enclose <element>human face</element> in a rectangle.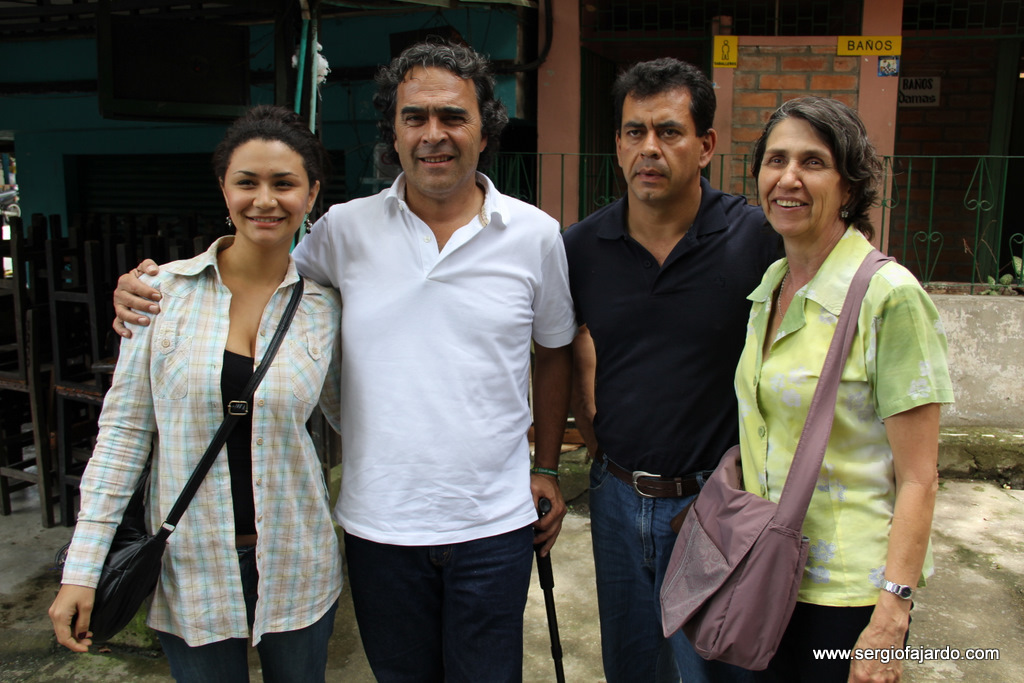
x1=758, y1=110, x2=849, y2=232.
